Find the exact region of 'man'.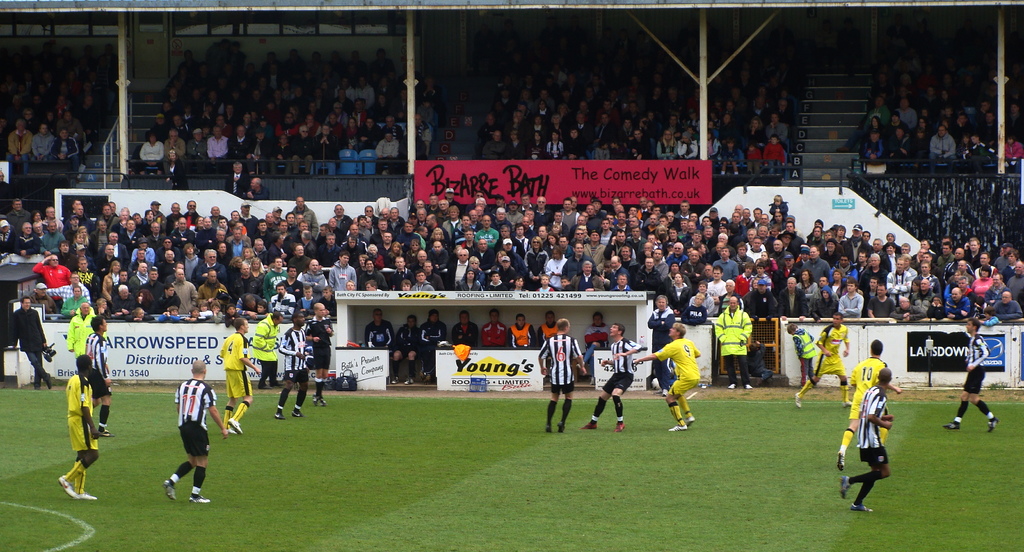
Exact region: (80, 314, 113, 438).
